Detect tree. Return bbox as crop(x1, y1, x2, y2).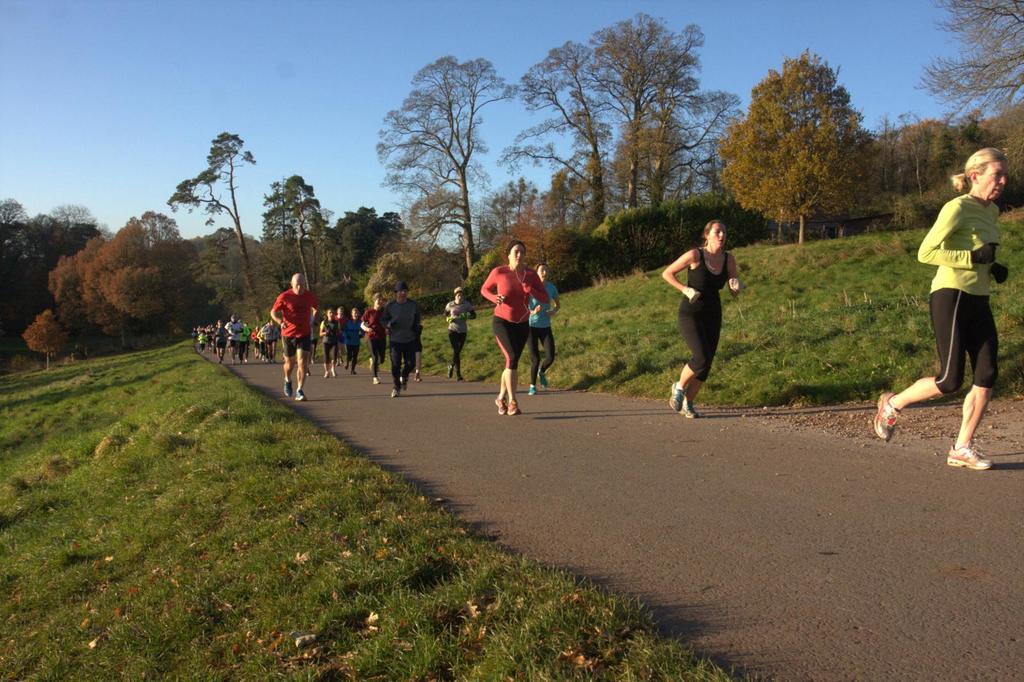
crop(21, 311, 74, 370).
